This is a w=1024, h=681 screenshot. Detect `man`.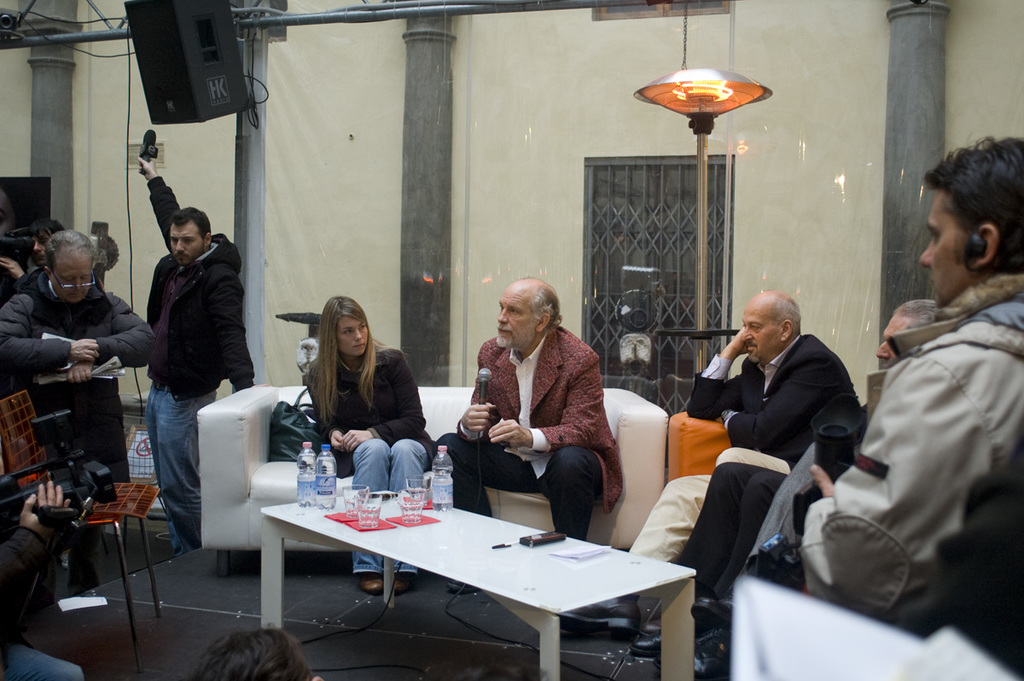
691:299:936:634.
